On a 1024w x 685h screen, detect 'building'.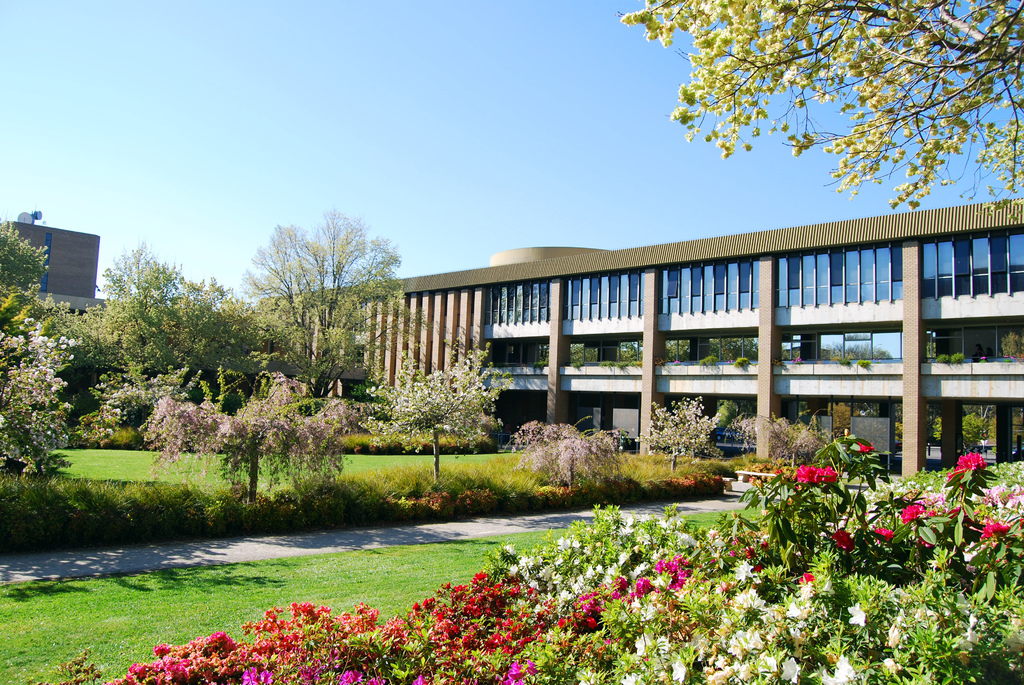
rect(0, 222, 99, 313).
